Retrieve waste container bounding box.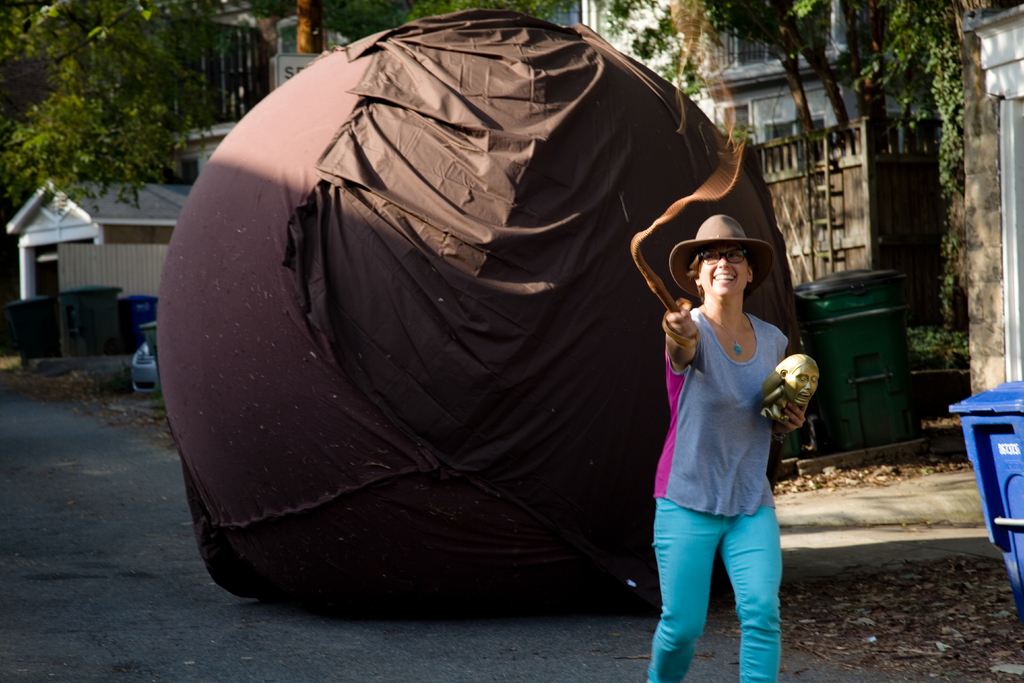
Bounding box: [58, 284, 130, 361].
